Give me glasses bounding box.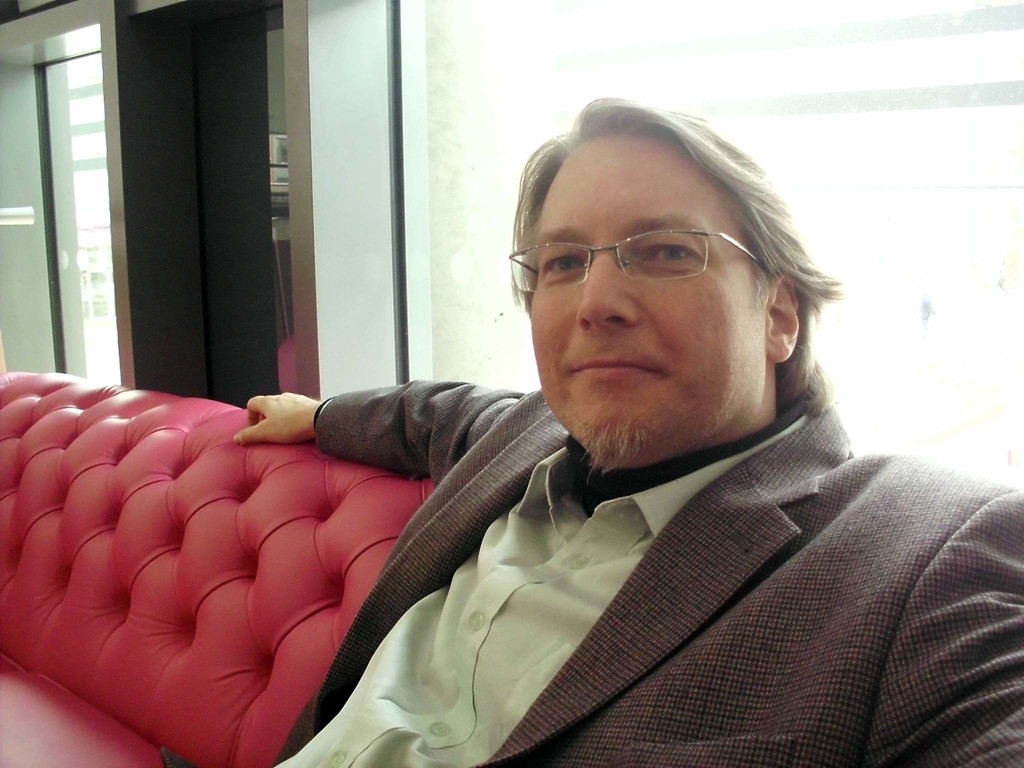
[x1=510, y1=233, x2=760, y2=296].
